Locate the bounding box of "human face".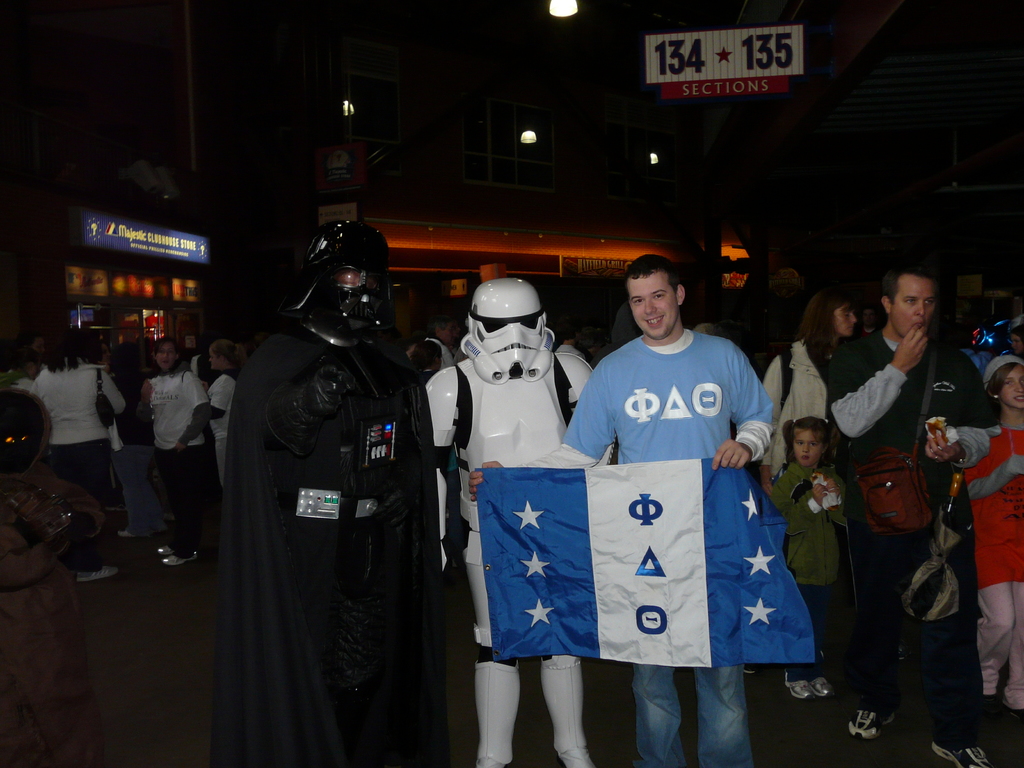
Bounding box: bbox(1014, 335, 1022, 357).
